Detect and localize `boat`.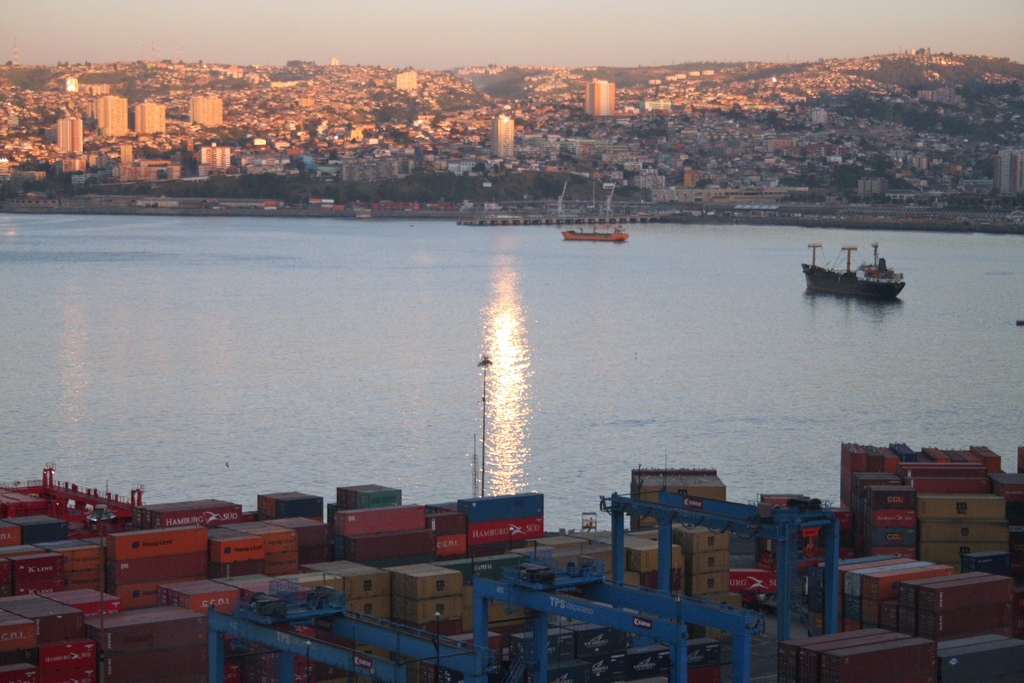
Localized at <region>563, 225, 632, 242</region>.
